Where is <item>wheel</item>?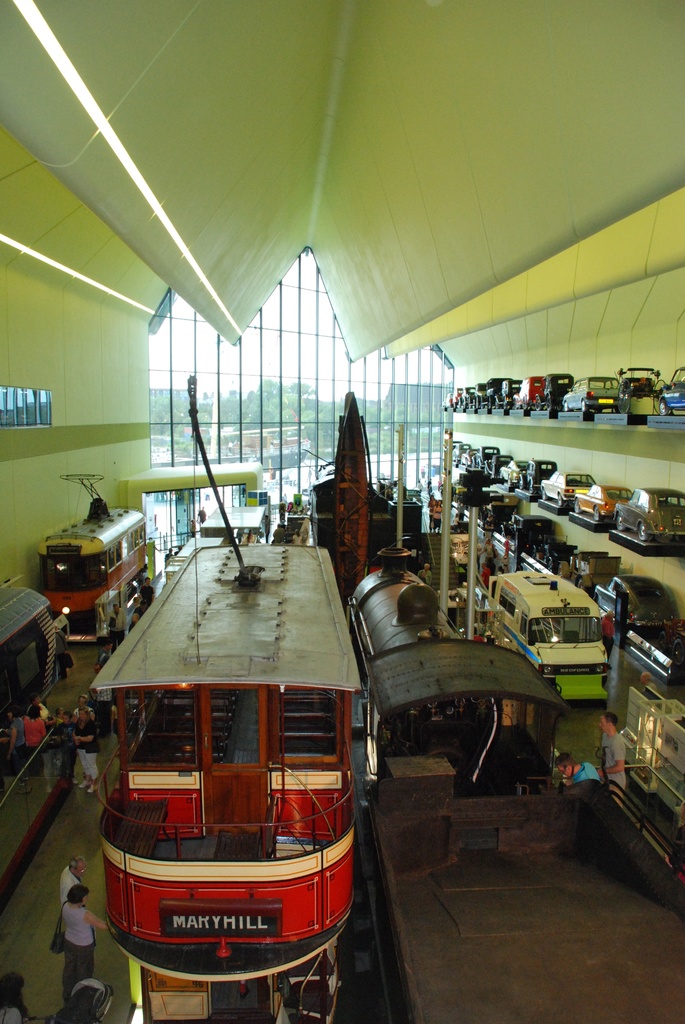
box(484, 404, 493, 419).
